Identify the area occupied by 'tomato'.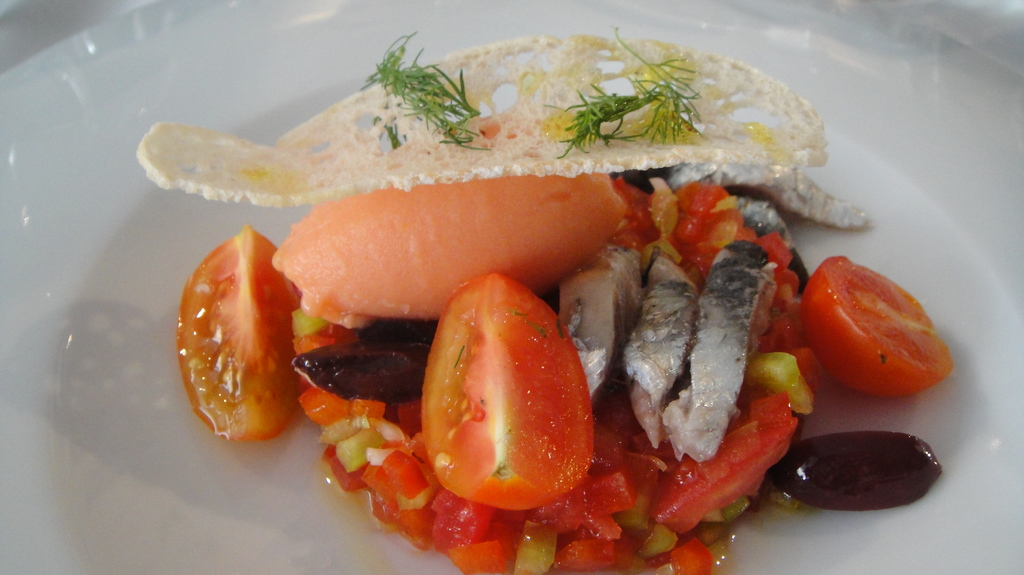
Area: 792/258/944/402.
